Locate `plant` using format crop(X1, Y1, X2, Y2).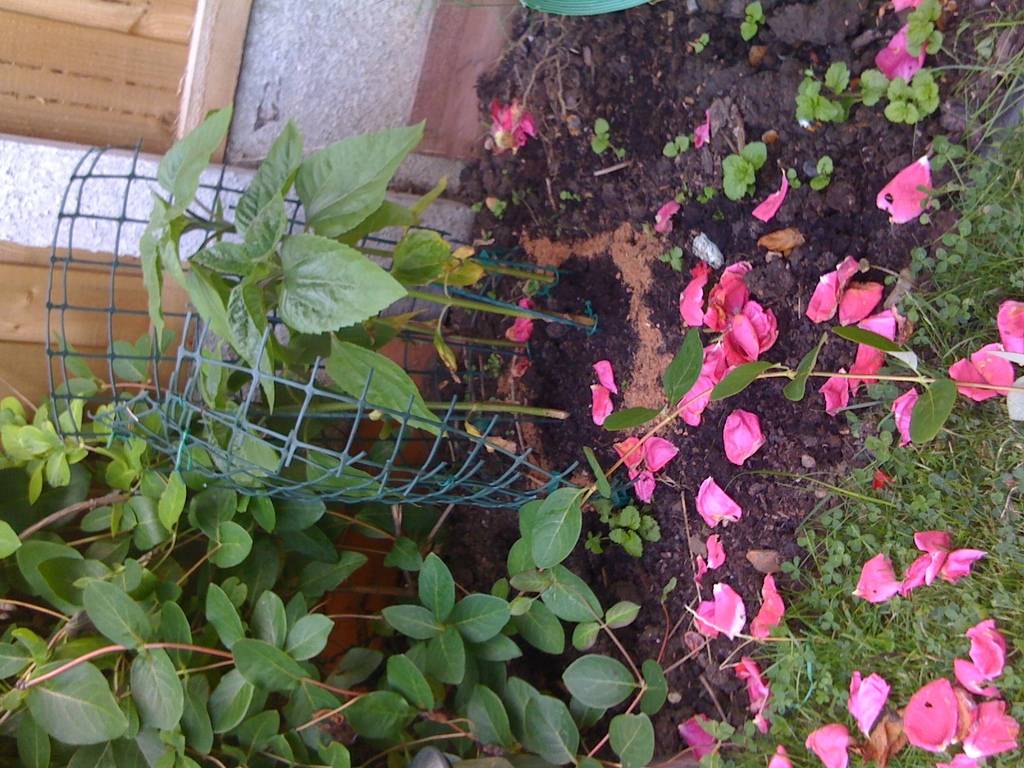
crop(131, 99, 605, 359).
